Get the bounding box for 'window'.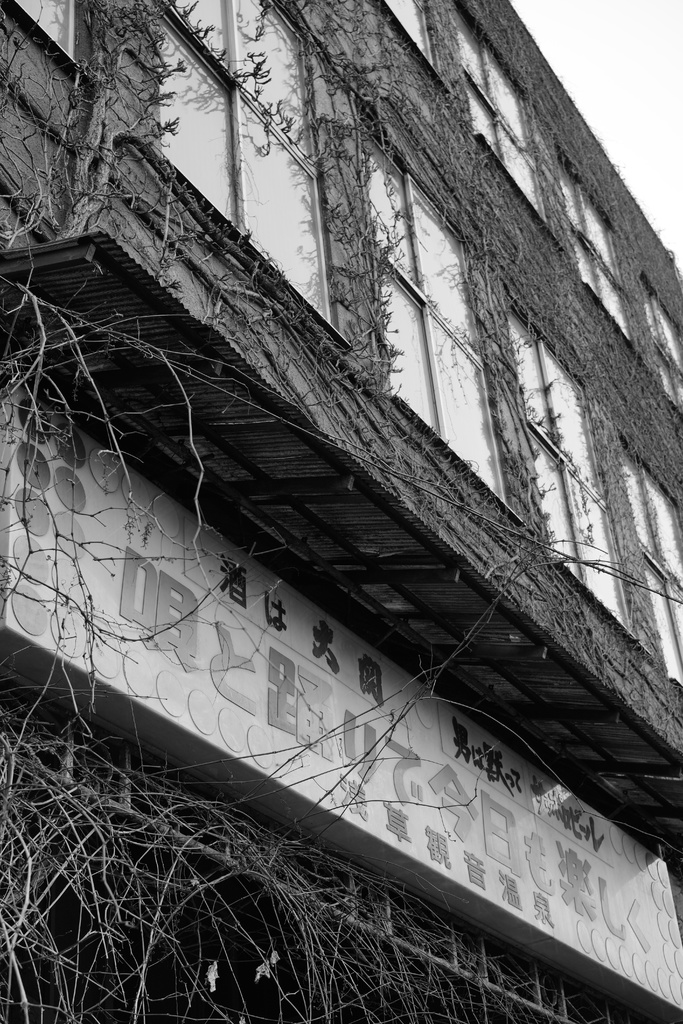
456,4,545,214.
